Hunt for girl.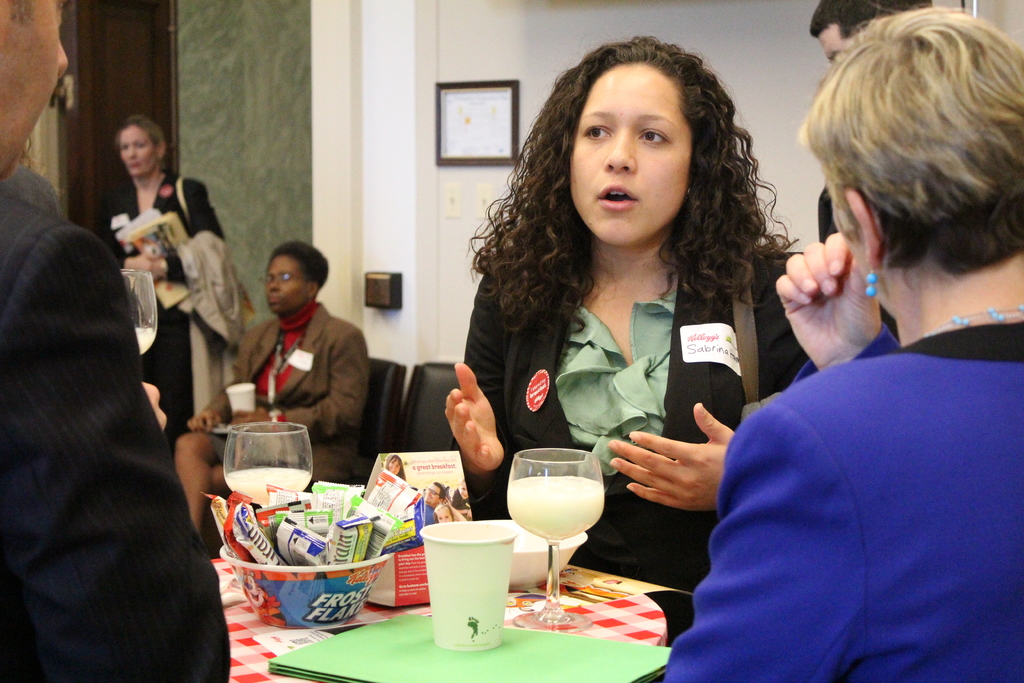
Hunted down at 439/33/811/605.
